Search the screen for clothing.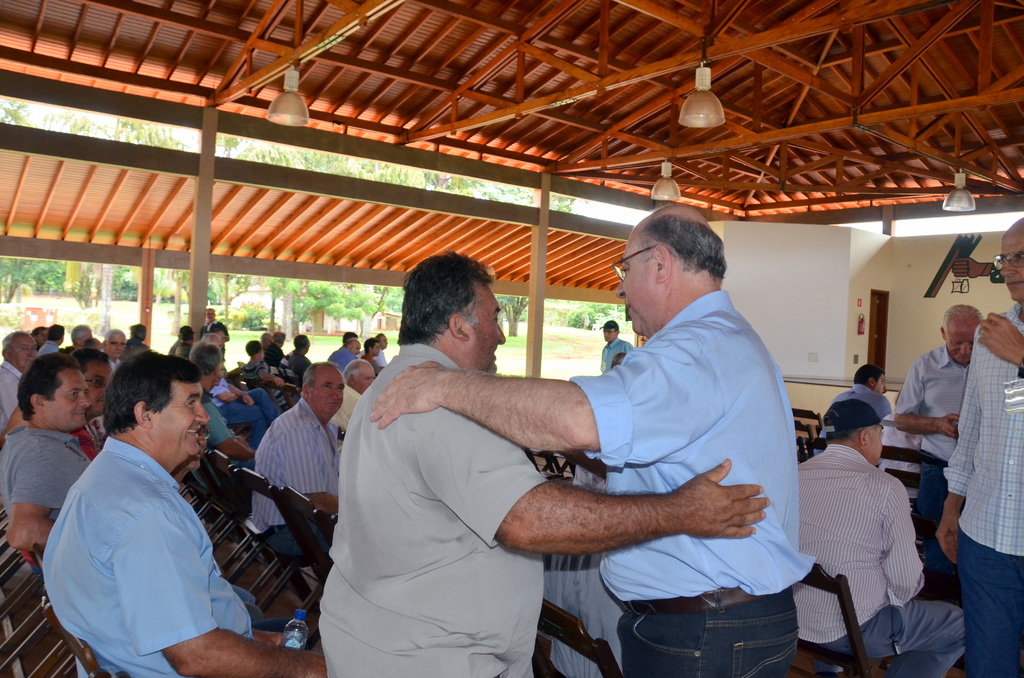
Found at [331, 347, 362, 369].
